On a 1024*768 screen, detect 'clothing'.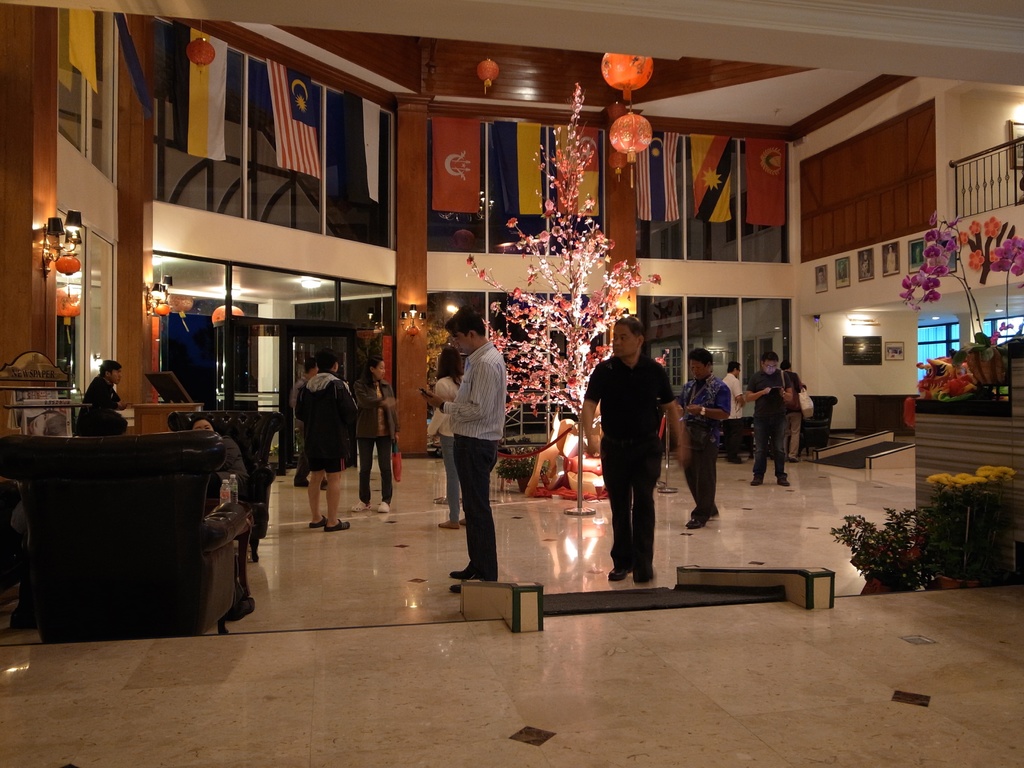
rect(744, 371, 793, 472).
